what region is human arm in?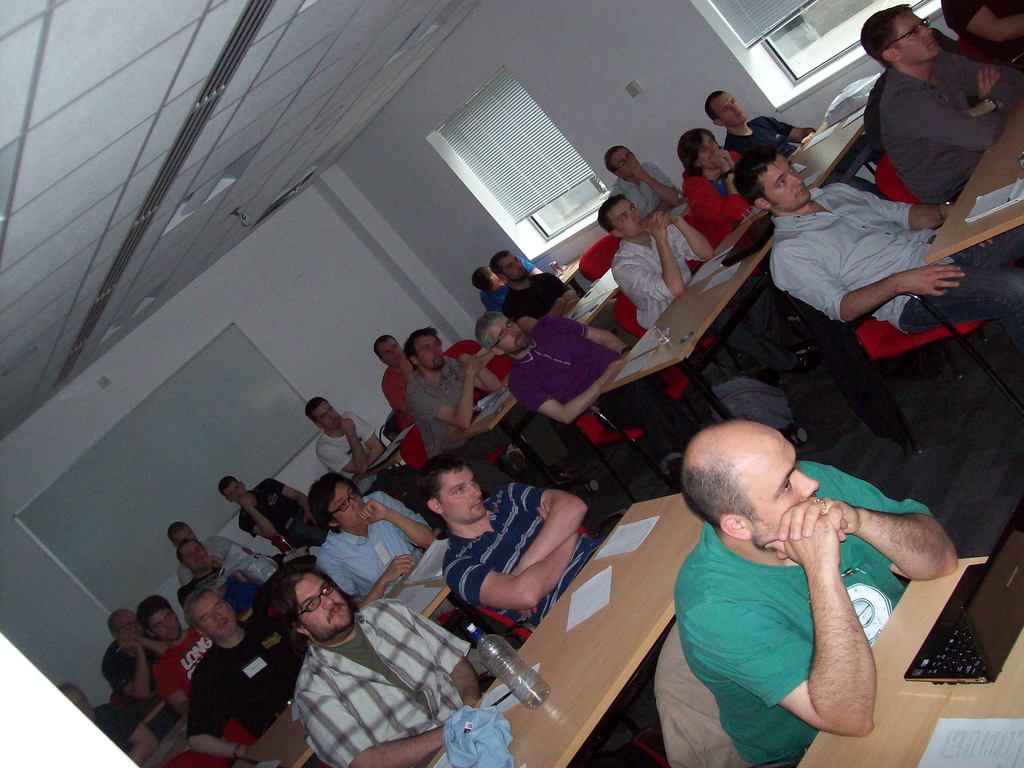
(left=690, top=163, right=753, bottom=223).
